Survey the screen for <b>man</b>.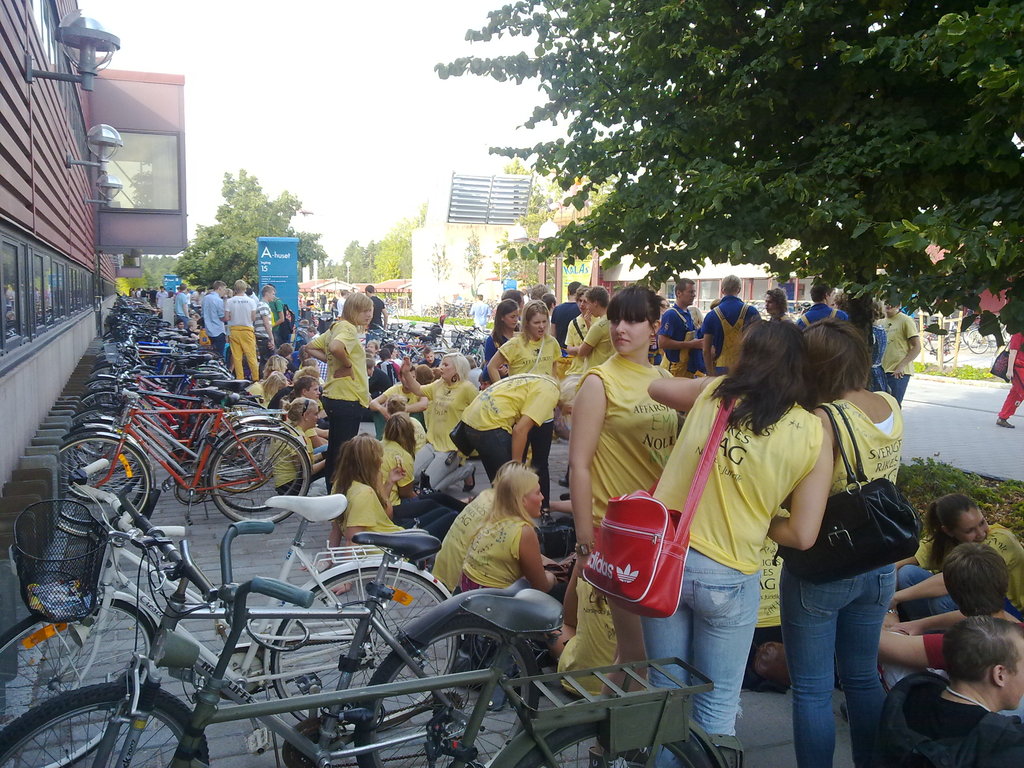
Survey found: rect(335, 288, 353, 321).
